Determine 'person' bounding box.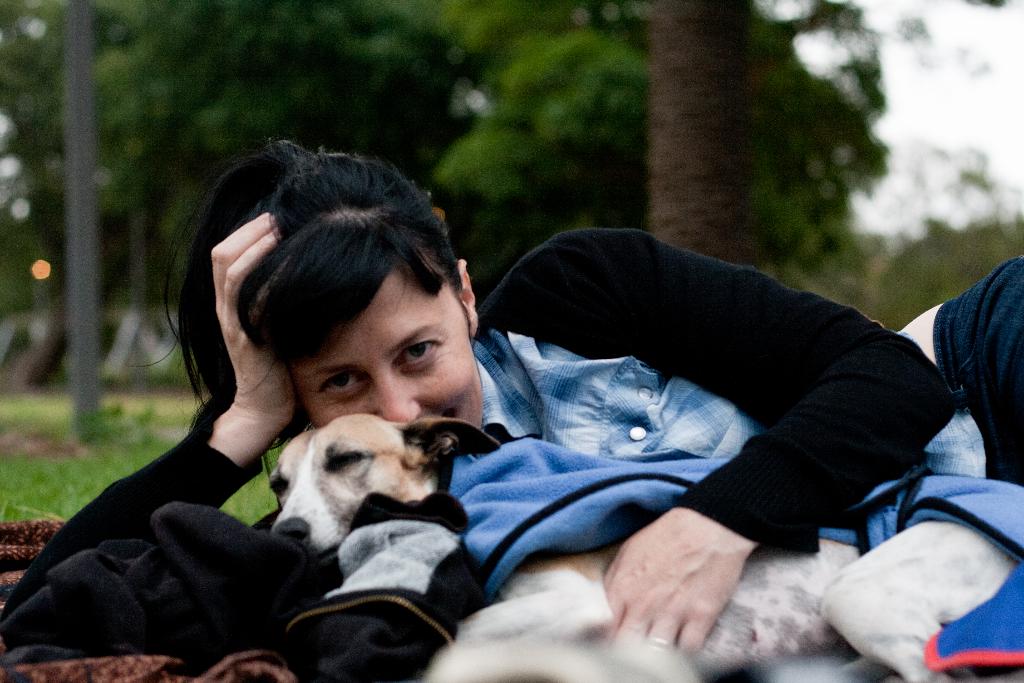
Determined: (241, 173, 962, 646).
